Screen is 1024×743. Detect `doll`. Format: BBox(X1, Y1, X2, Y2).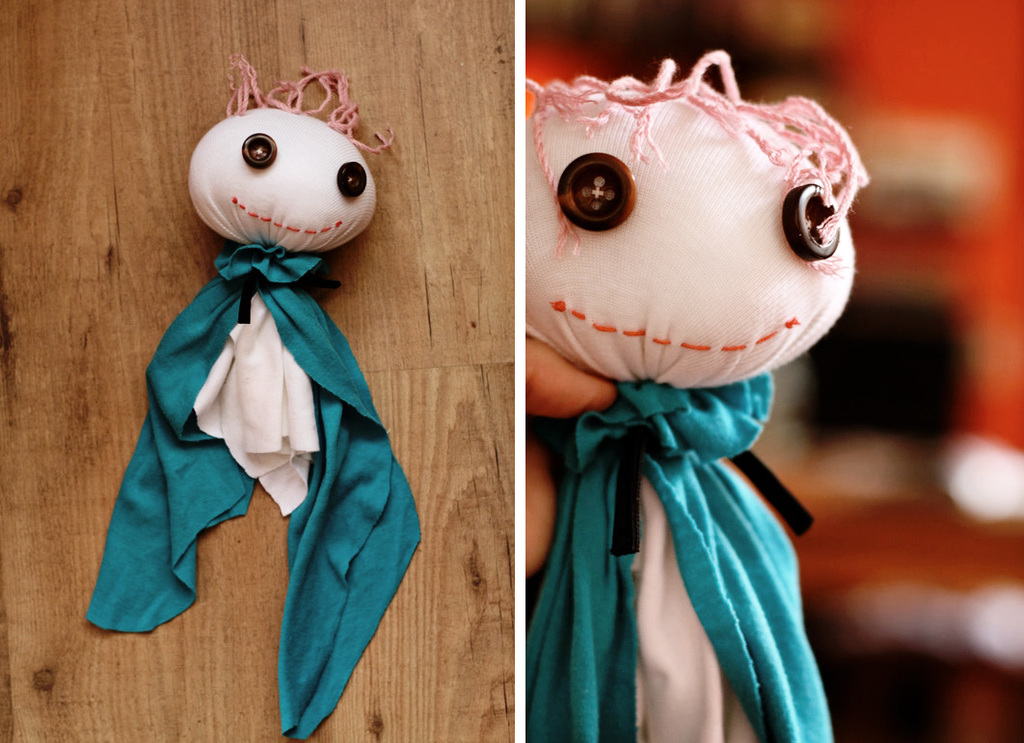
BBox(85, 61, 428, 736).
